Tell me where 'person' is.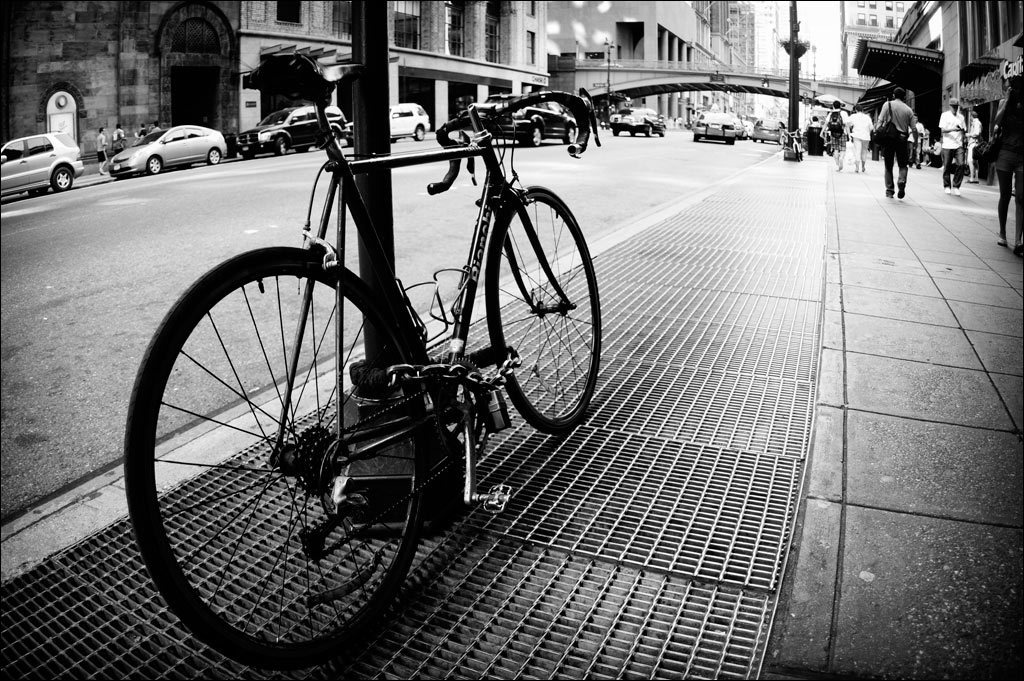
'person' is at [left=965, top=112, right=986, bottom=184].
